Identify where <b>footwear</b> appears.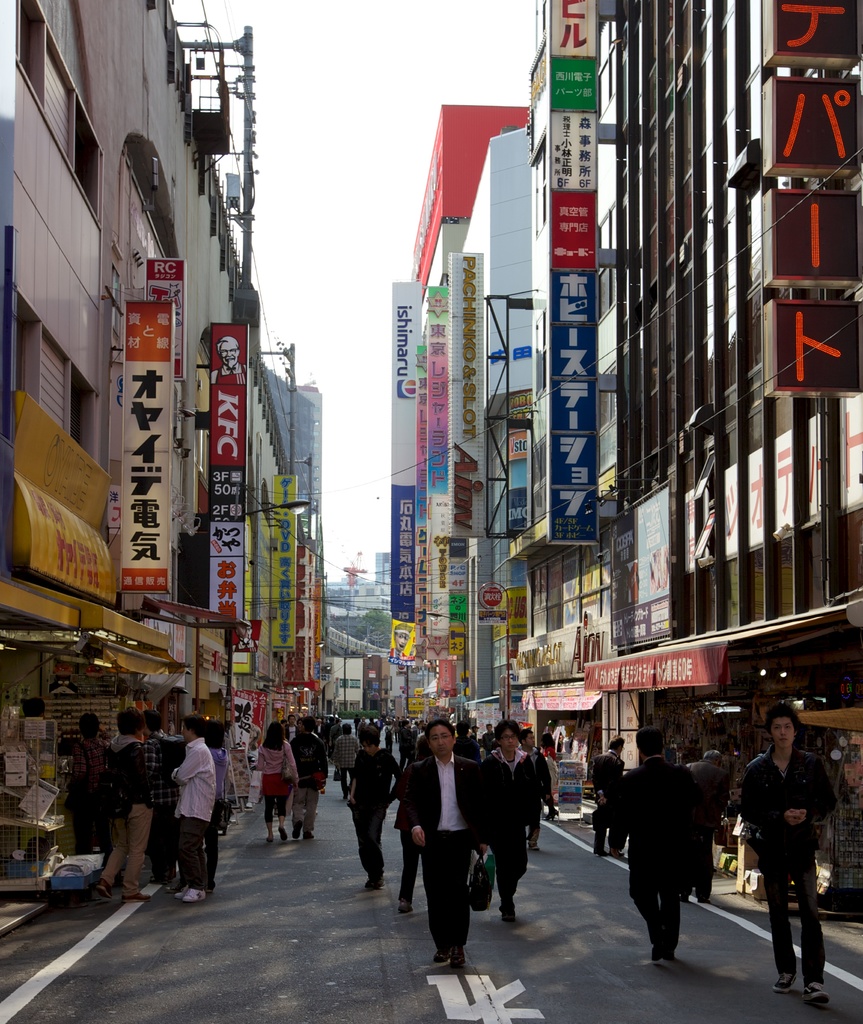
Appears at 449/945/467/964.
